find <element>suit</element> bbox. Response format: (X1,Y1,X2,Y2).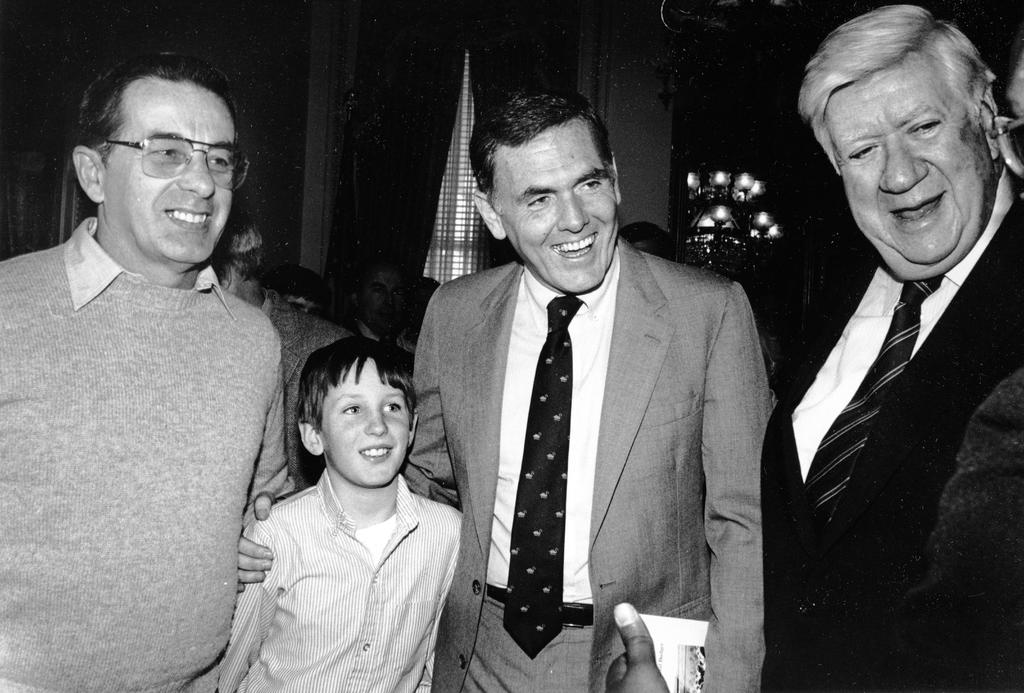
(402,237,774,692).
